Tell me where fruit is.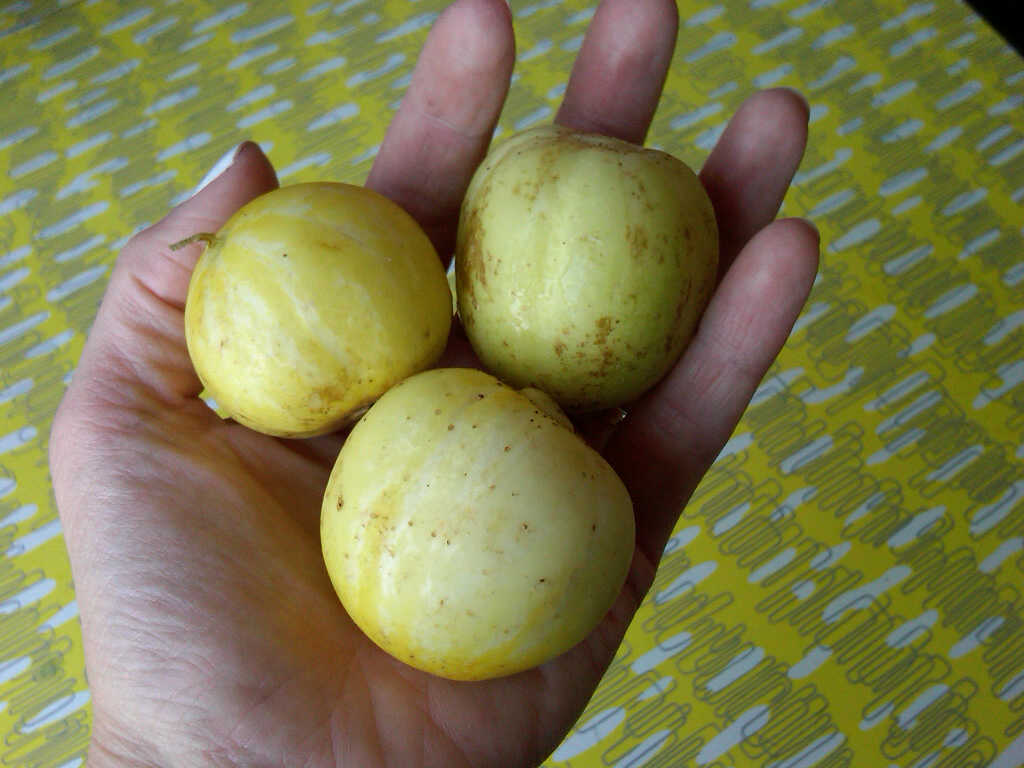
fruit is at BBox(316, 363, 642, 685).
